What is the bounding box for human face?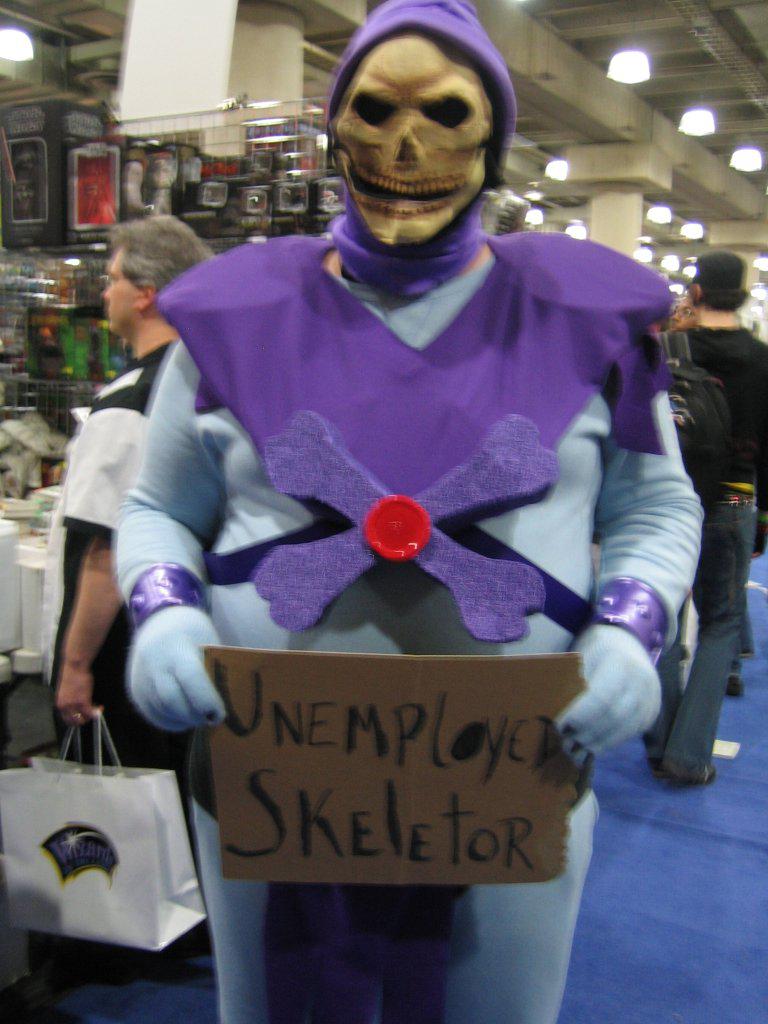
[333, 40, 496, 253].
